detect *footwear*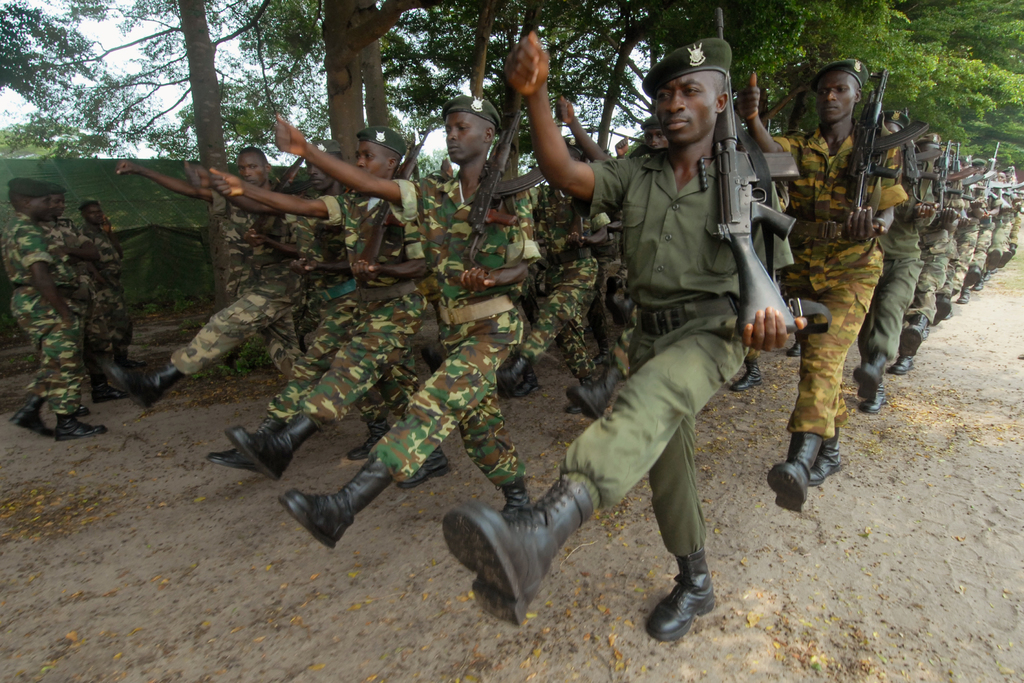
<box>956,291,968,304</box>
